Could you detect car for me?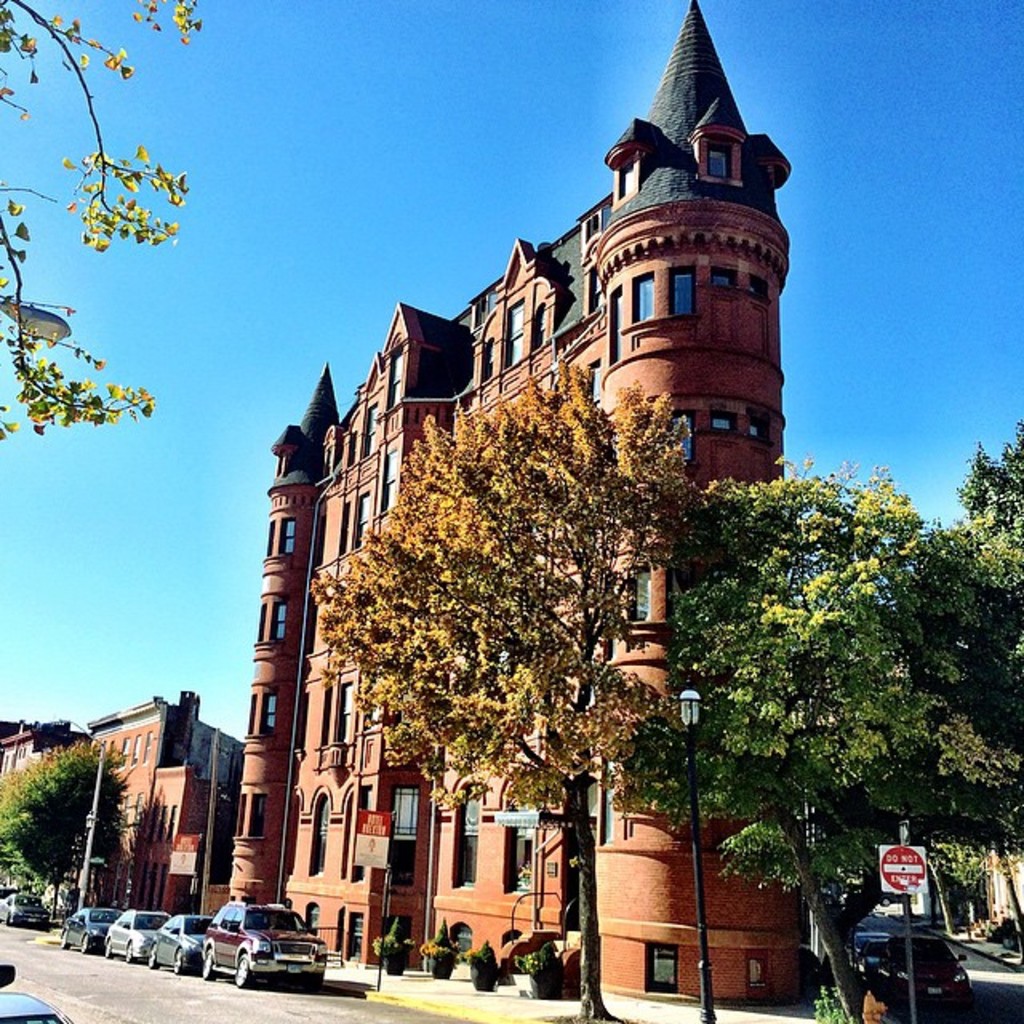
Detection result: crop(888, 933, 973, 1022).
